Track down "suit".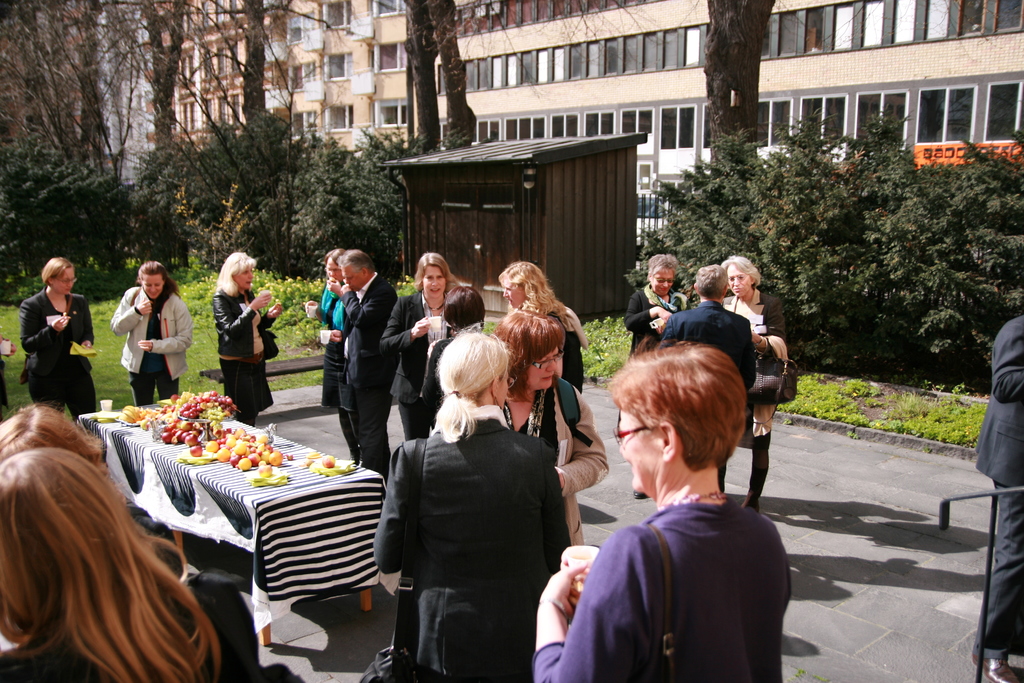
Tracked to (left=335, top=273, right=400, bottom=486).
